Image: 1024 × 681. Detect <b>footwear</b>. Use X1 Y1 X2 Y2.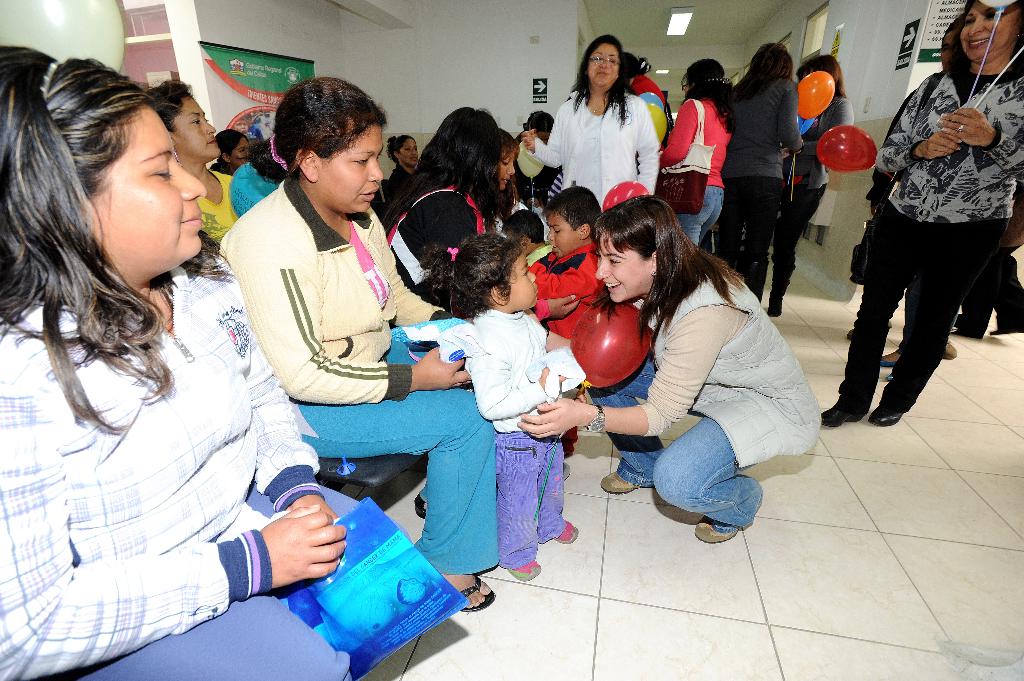
597 469 653 497.
